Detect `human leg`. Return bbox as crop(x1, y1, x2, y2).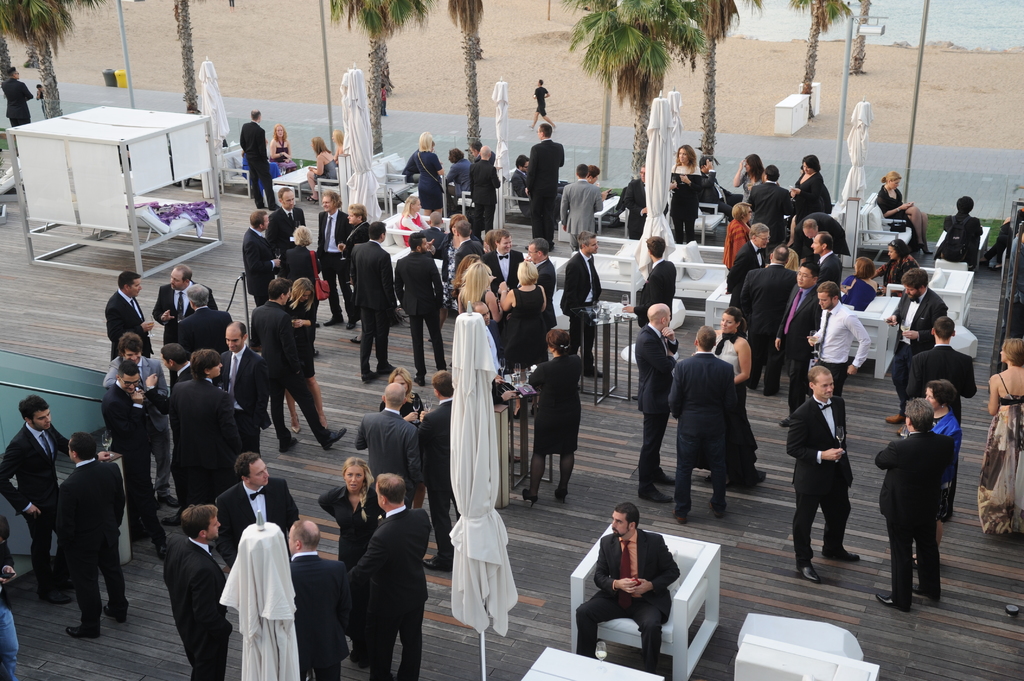
crop(553, 451, 572, 498).
